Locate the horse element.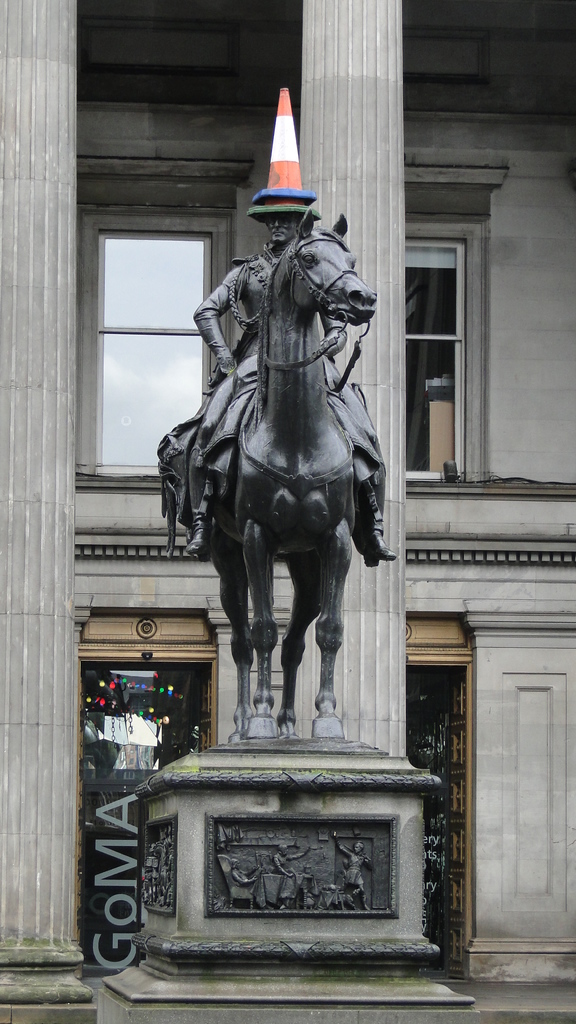
Element bbox: bbox(154, 213, 373, 741).
